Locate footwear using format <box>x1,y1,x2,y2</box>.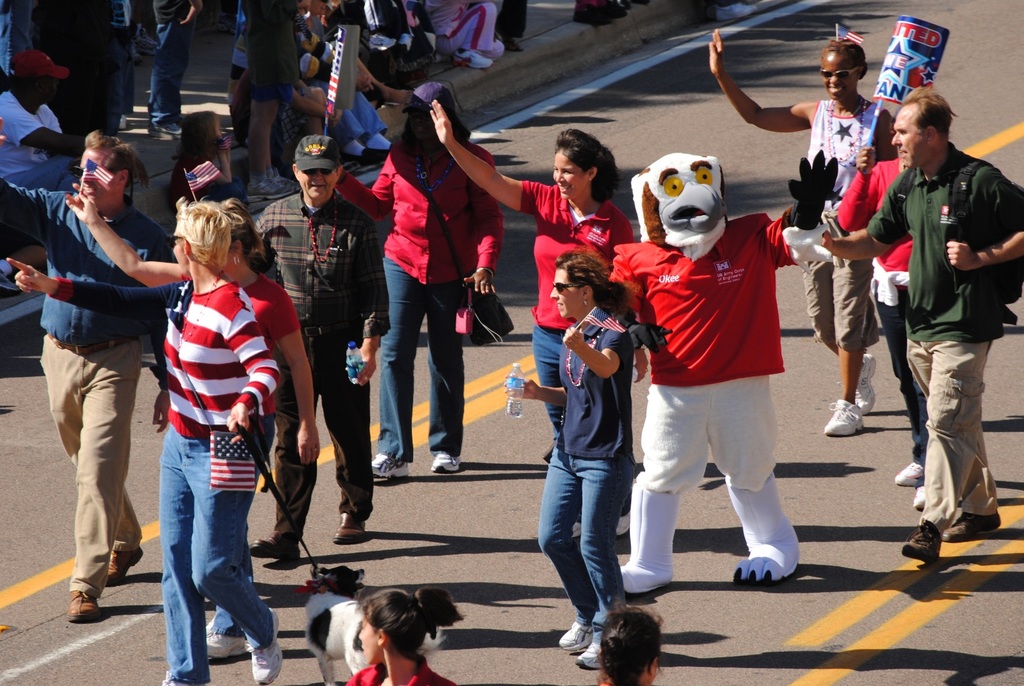
<box>557,616,600,646</box>.
